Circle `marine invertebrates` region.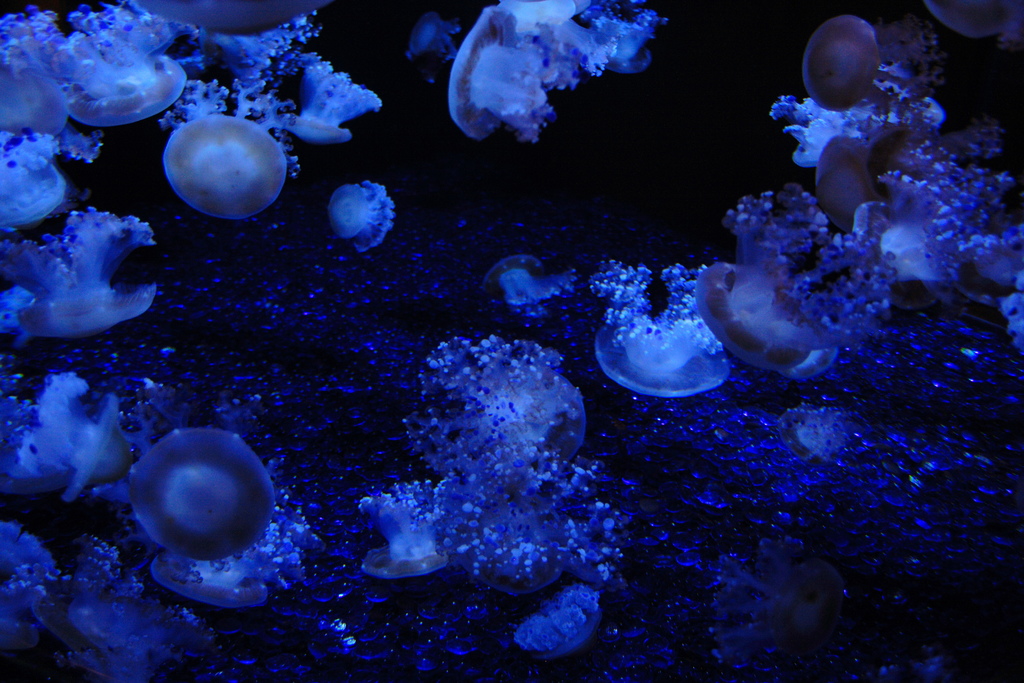
Region: locate(497, 0, 619, 107).
